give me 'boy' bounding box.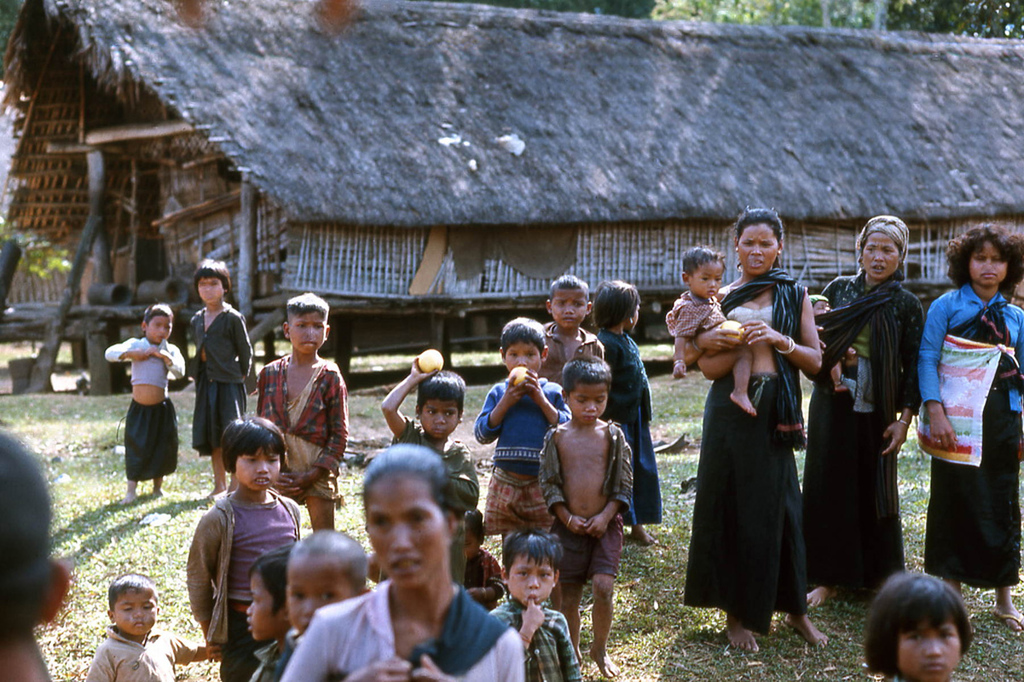
{"left": 282, "top": 528, "right": 371, "bottom": 679}.
